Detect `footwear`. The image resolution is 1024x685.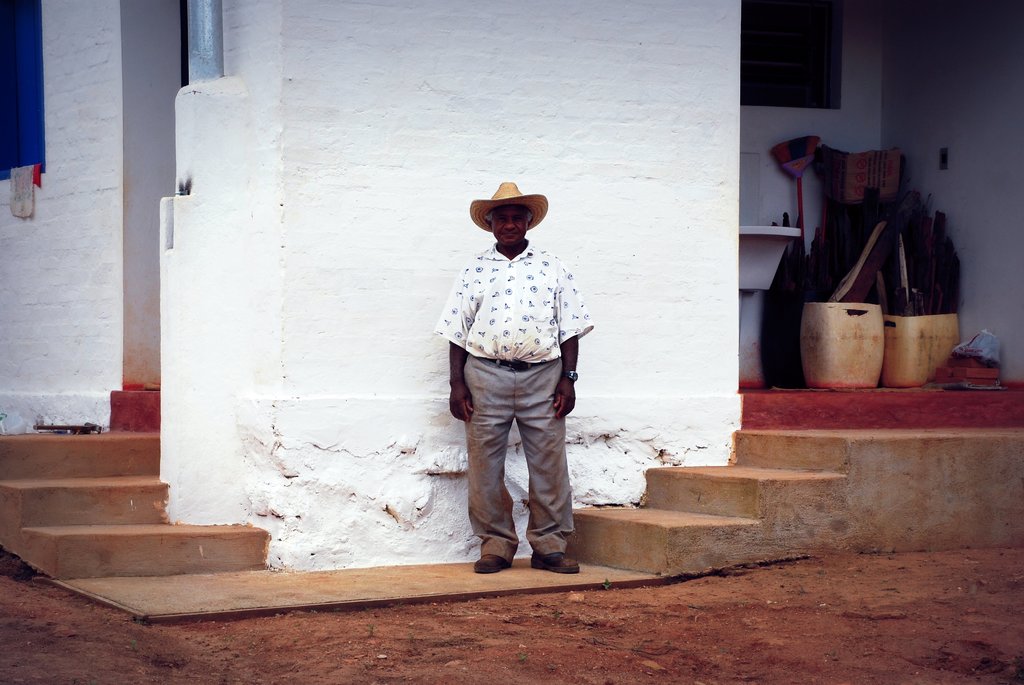
l=507, t=517, r=579, b=576.
